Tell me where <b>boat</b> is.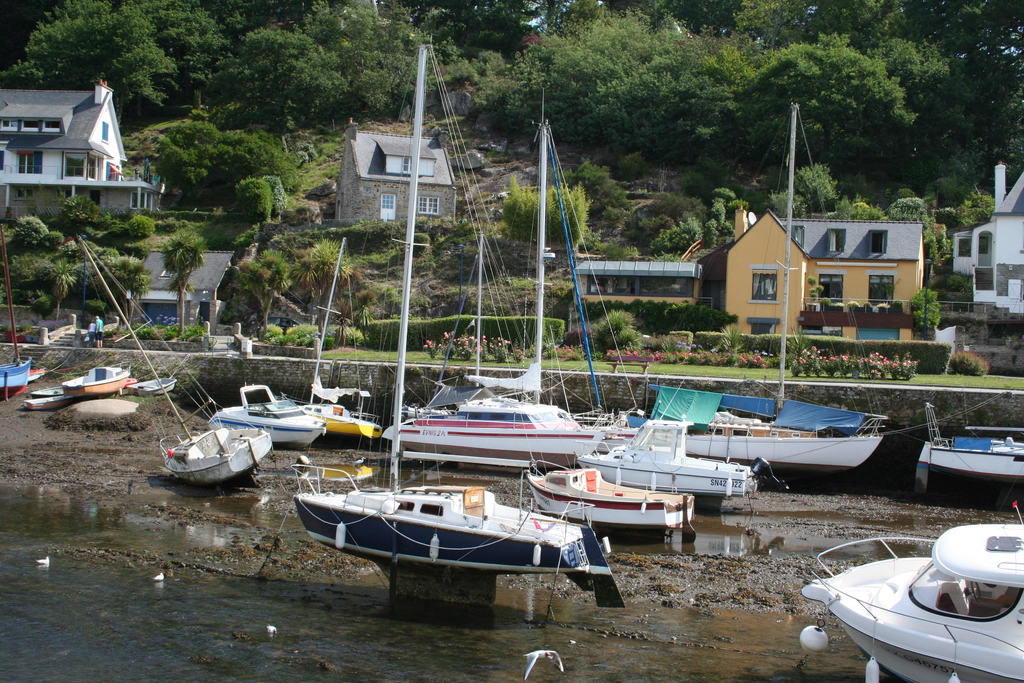
<b>boat</b> is at Rect(128, 375, 178, 397).
